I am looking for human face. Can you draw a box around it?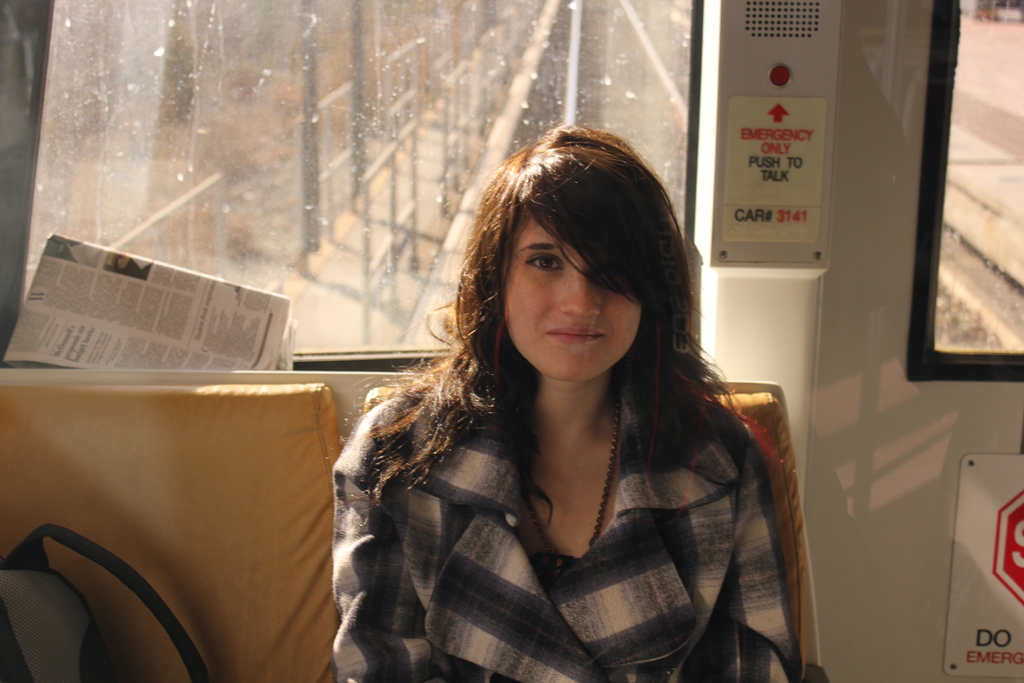
Sure, the bounding box is [left=504, top=206, right=639, bottom=383].
